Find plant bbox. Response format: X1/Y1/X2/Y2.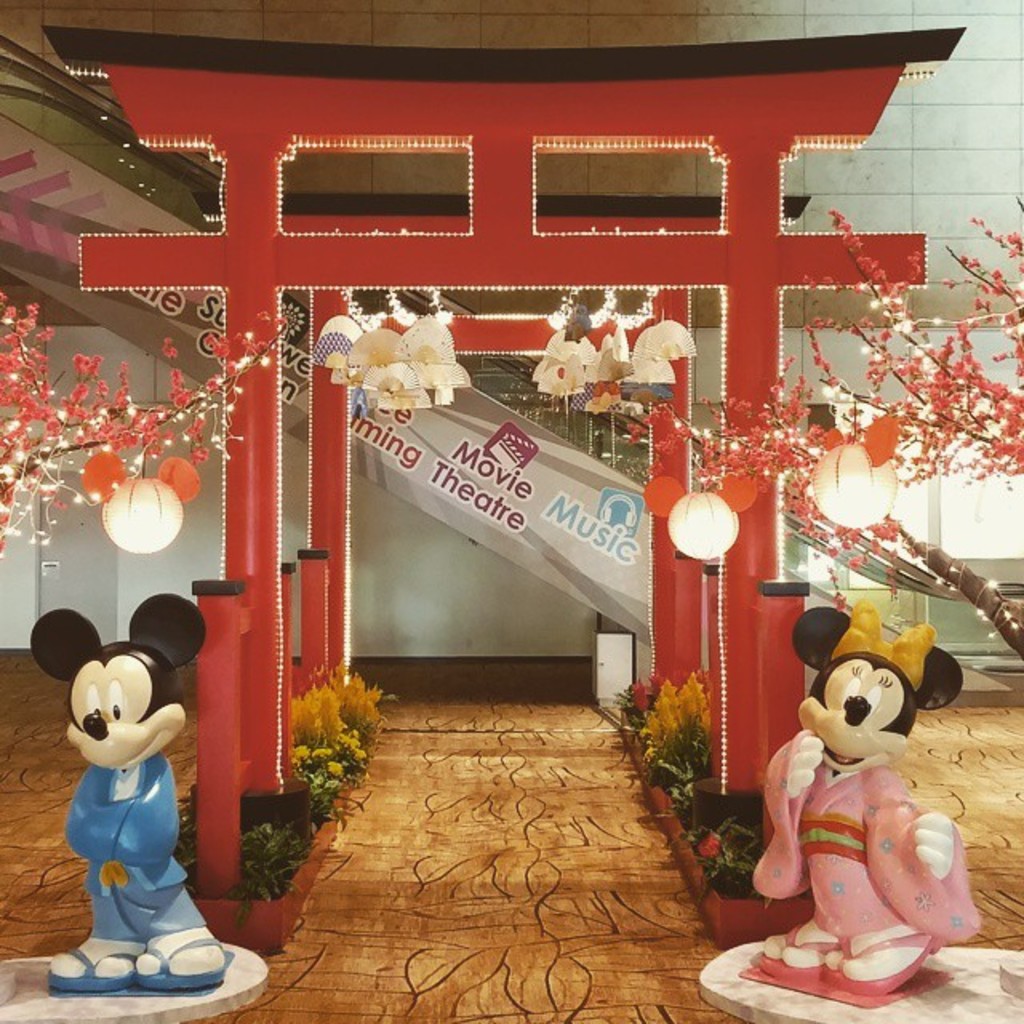
677/813/810/907.
